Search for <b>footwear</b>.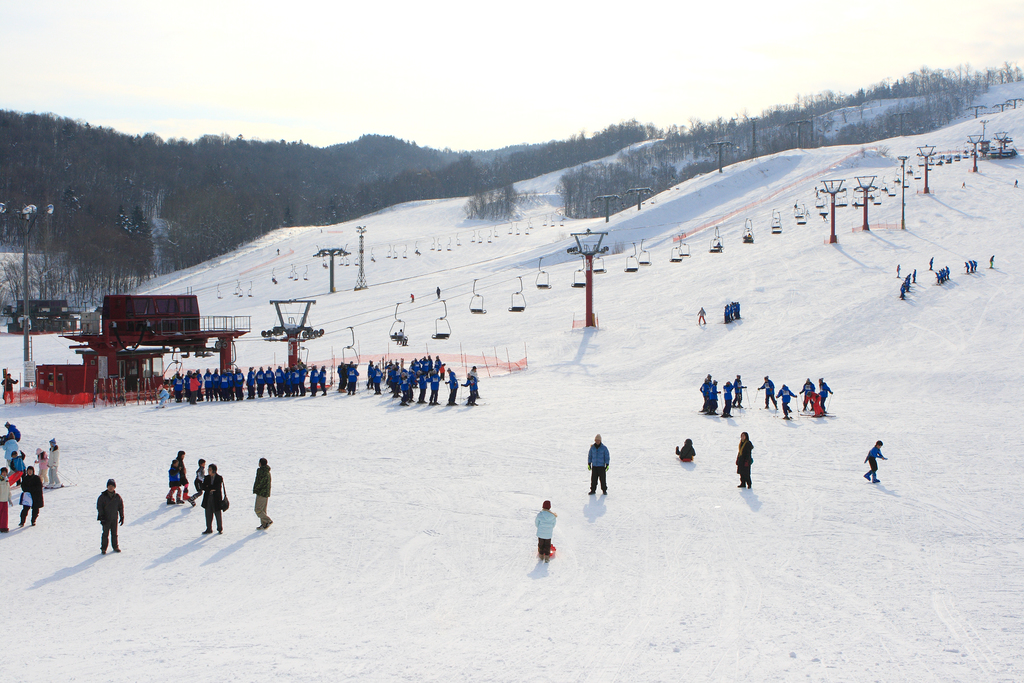
Found at pyautogui.locateOnScreen(775, 406, 778, 409).
